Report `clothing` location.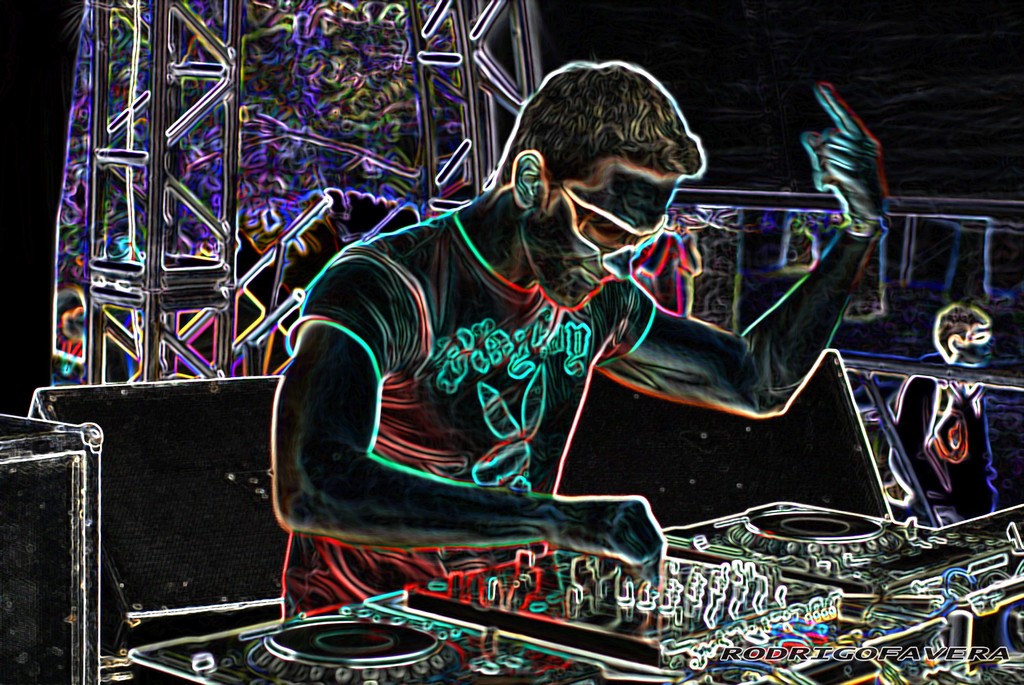
Report: 282/208/653/620.
